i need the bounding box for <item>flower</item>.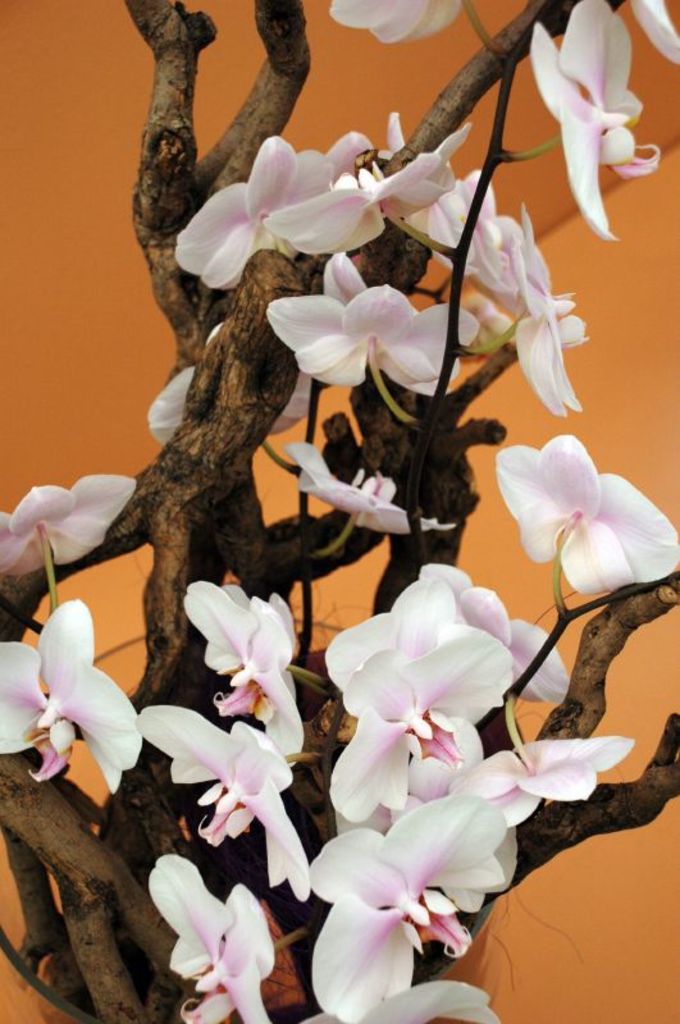
Here it is: pyautogui.locateOnScreen(270, 257, 473, 431).
